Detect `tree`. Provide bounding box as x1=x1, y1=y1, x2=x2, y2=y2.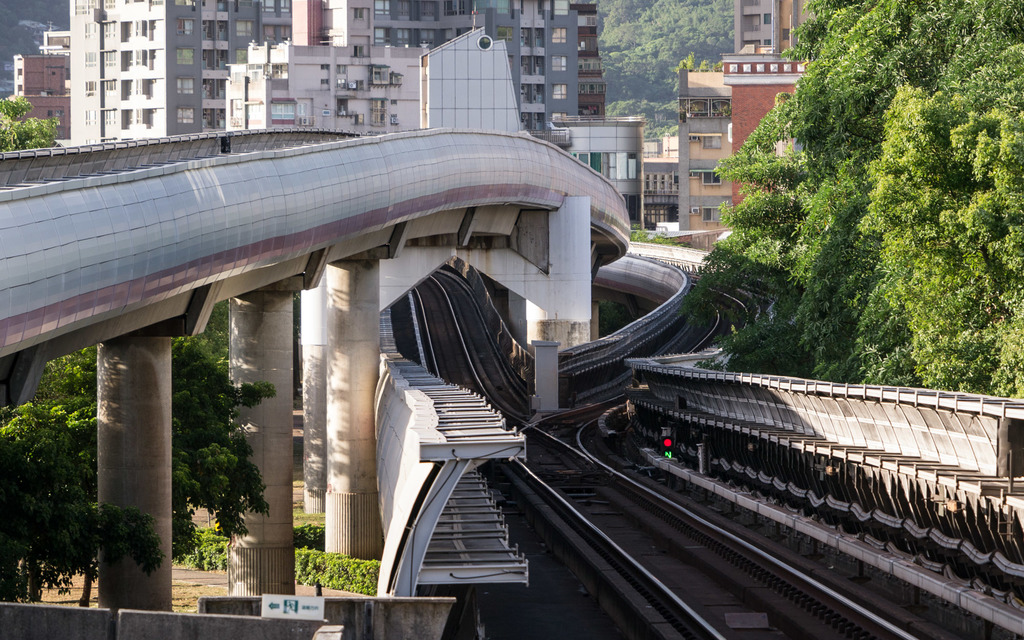
x1=0, y1=95, x2=270, y2=607.
